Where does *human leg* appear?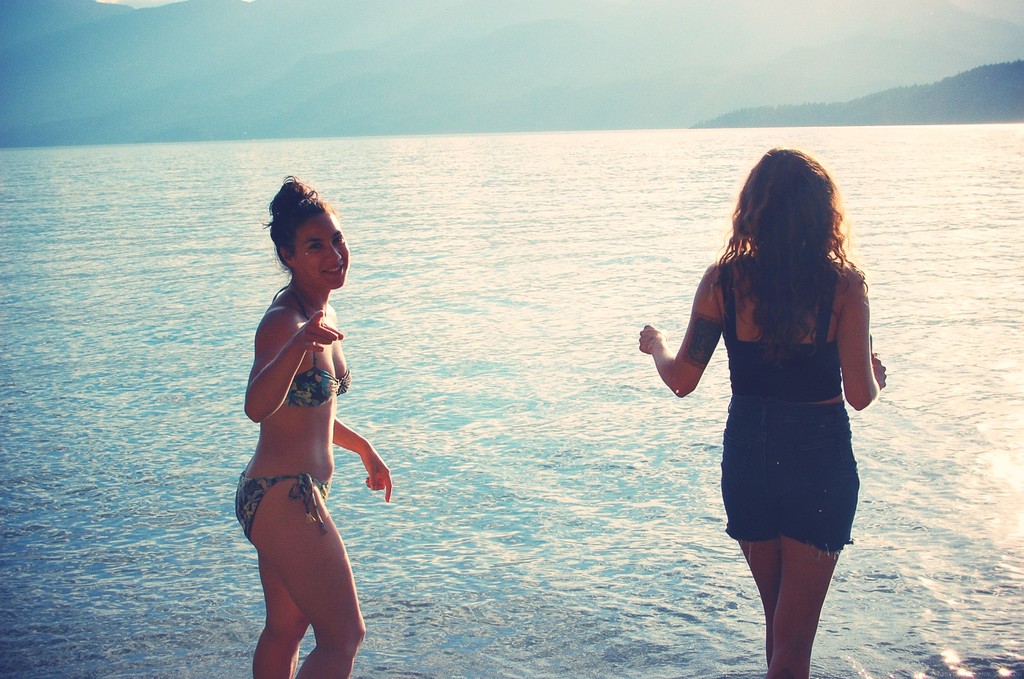
Appears at box=[717, 443, 784, 678].
